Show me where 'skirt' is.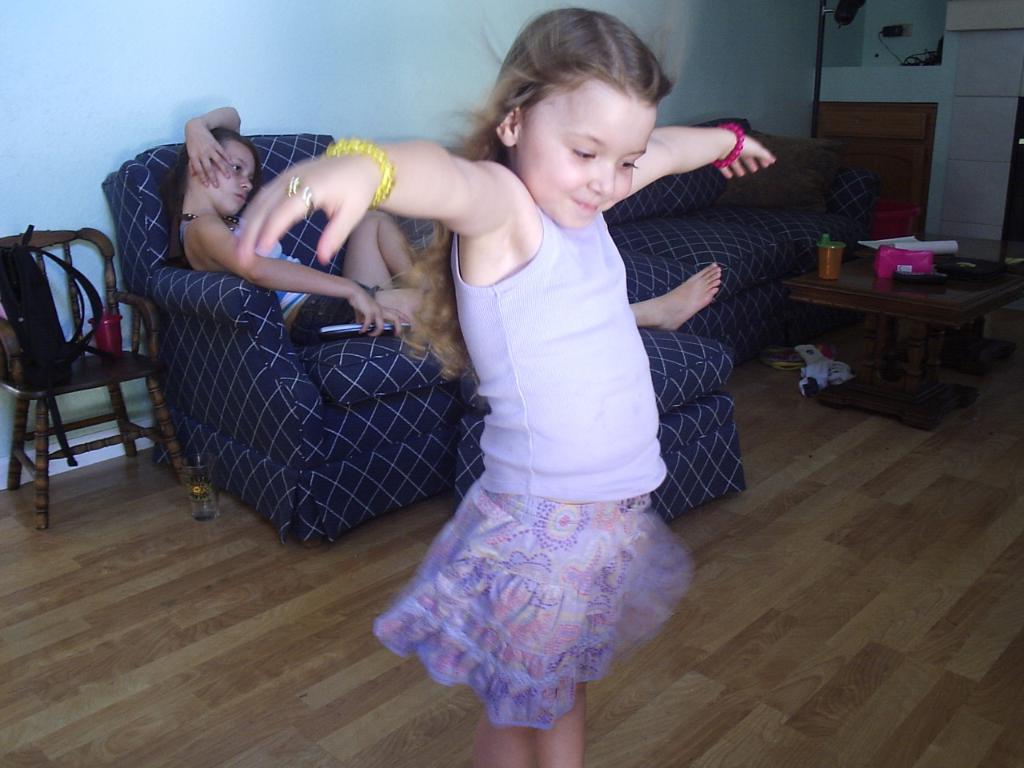
'skirt' is at 374,475,695,730.
